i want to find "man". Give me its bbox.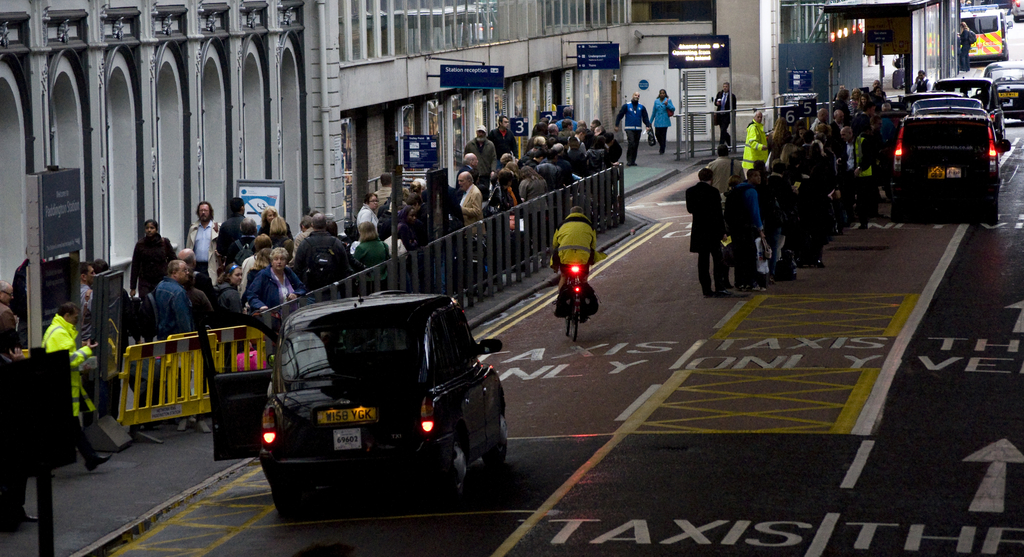
crop(562, 121, 572, 137).
